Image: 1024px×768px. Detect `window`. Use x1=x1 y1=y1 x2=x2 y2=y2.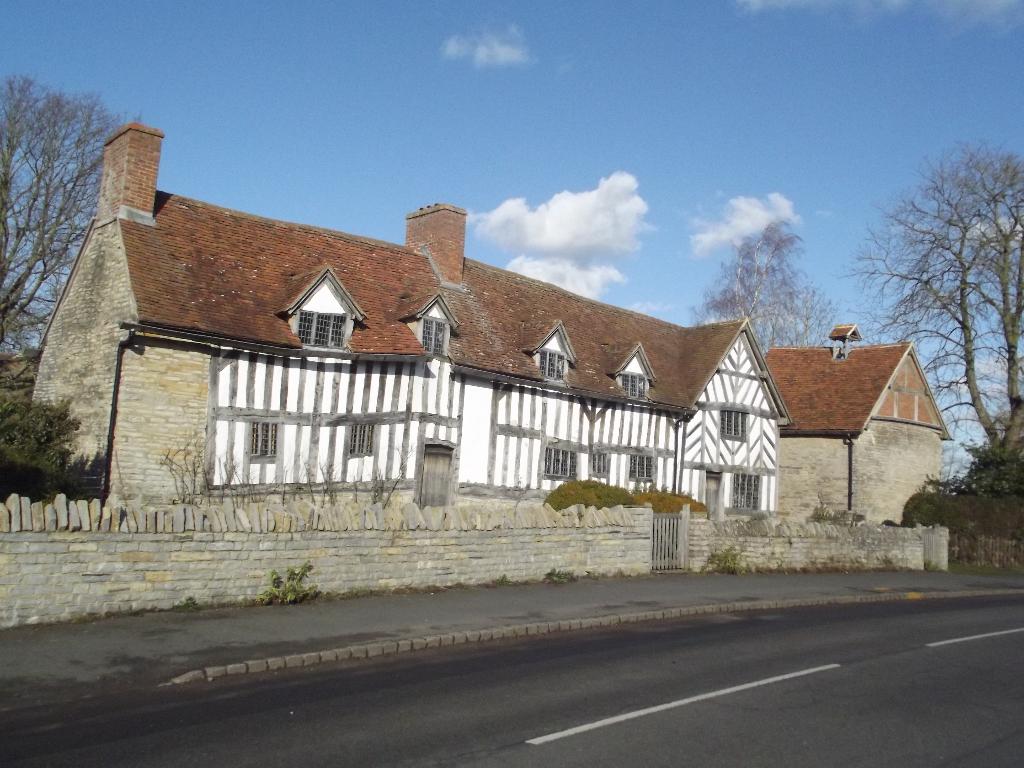
x1=231 y1=406 x2=303 y2=473.
